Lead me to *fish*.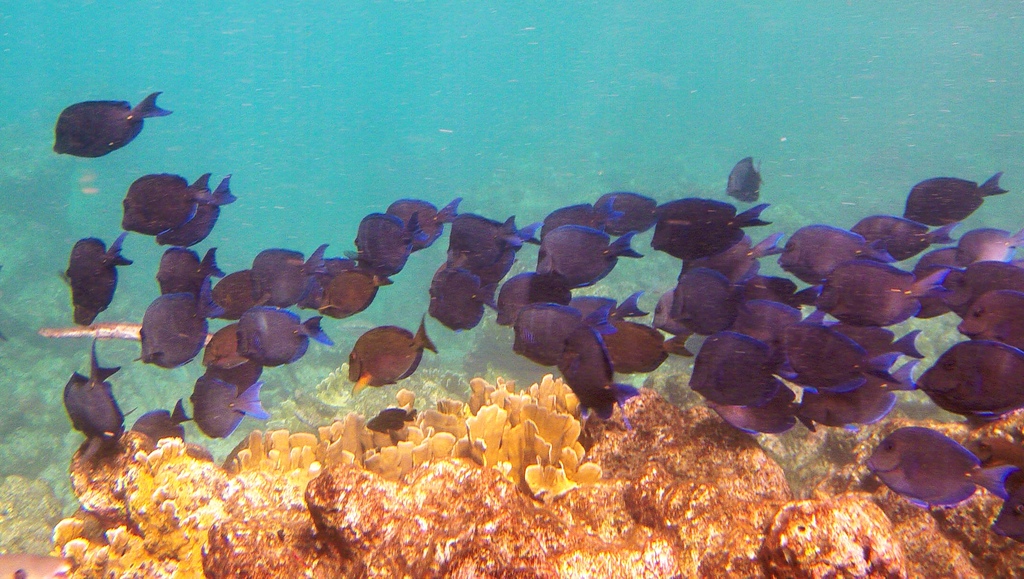
Lead to {"left": 249, "top": 254, "right": 333, "bottom": 314}.
